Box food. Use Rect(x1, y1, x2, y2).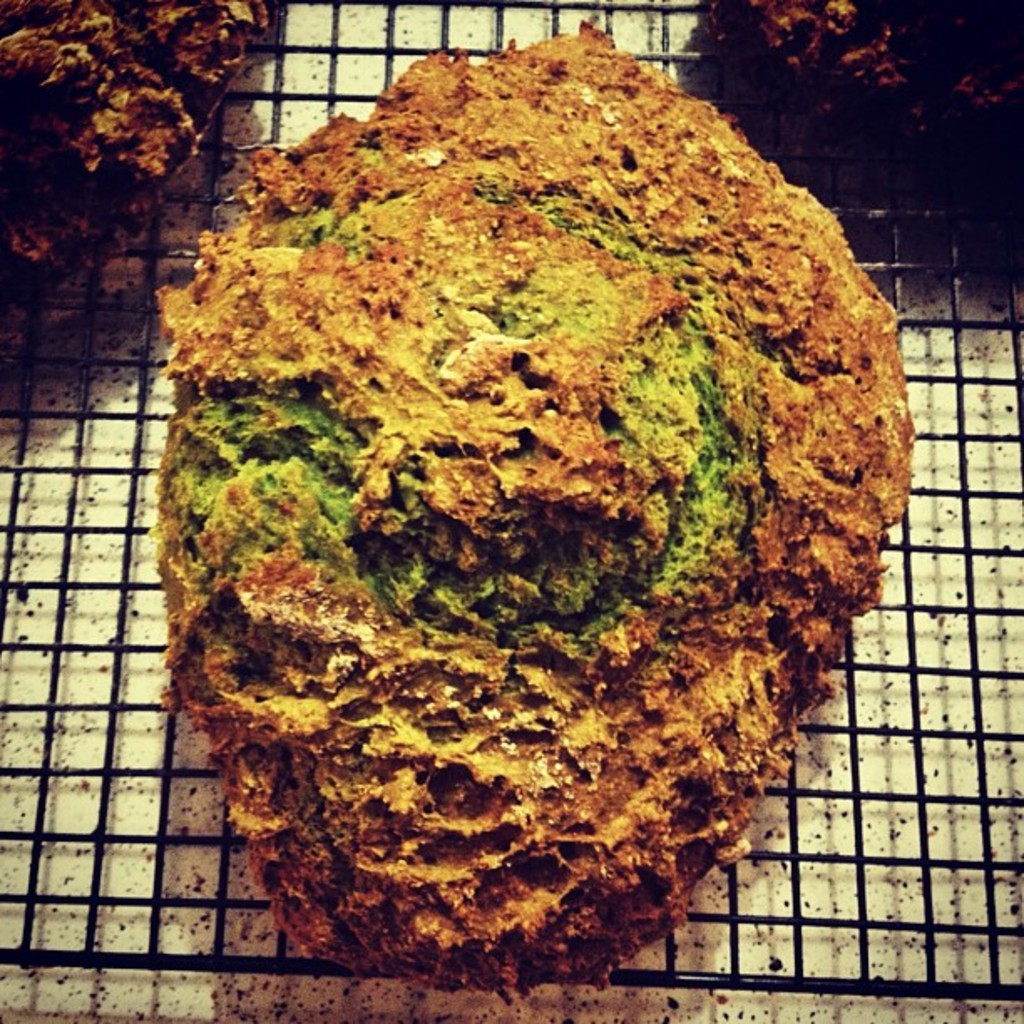
Rect(0, 0, 269, 268).
